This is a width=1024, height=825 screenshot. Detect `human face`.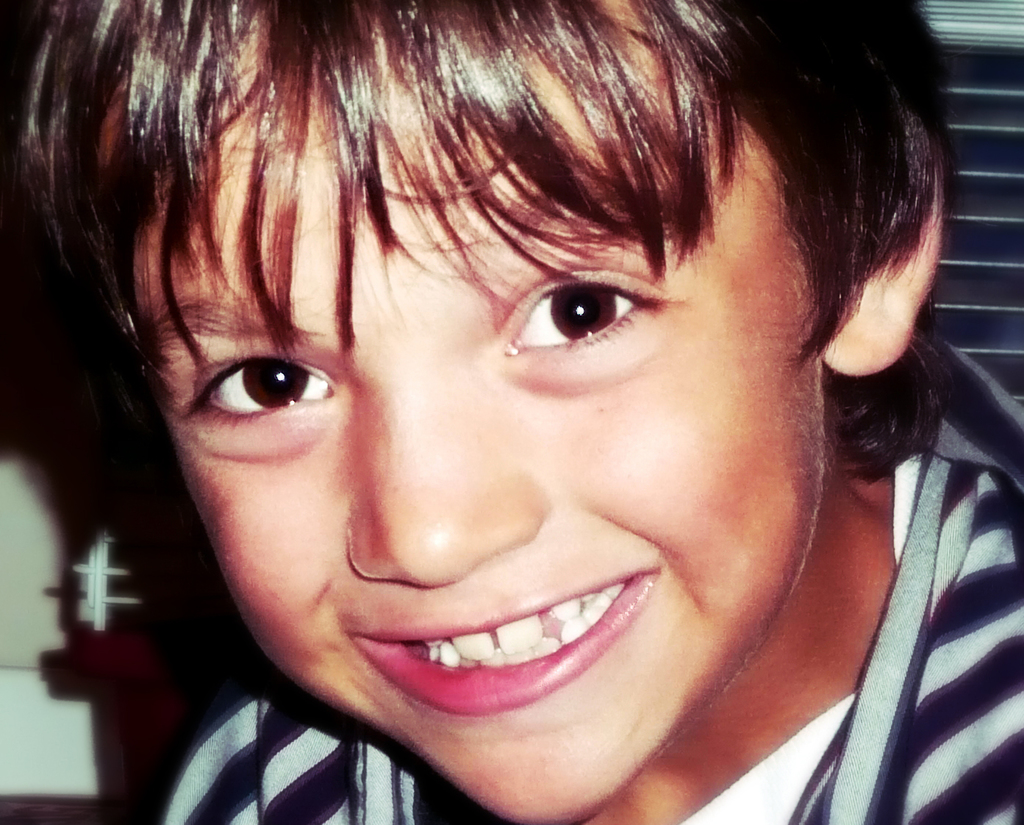
91:0:826:824.
